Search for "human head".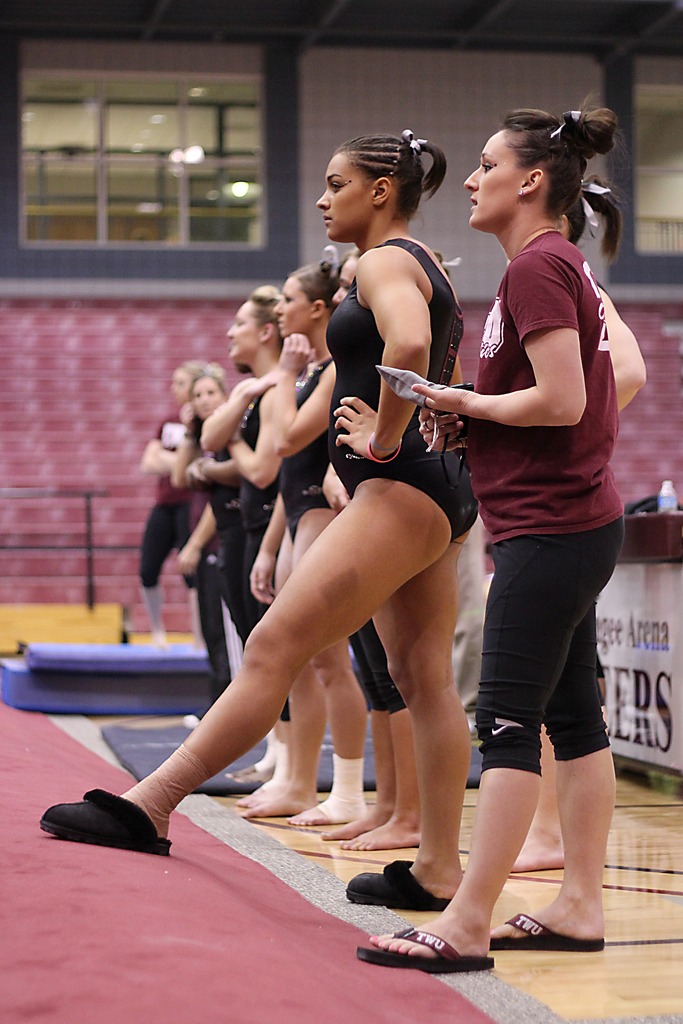
Found at (left=333, top=251, right=362, bottom=307).
